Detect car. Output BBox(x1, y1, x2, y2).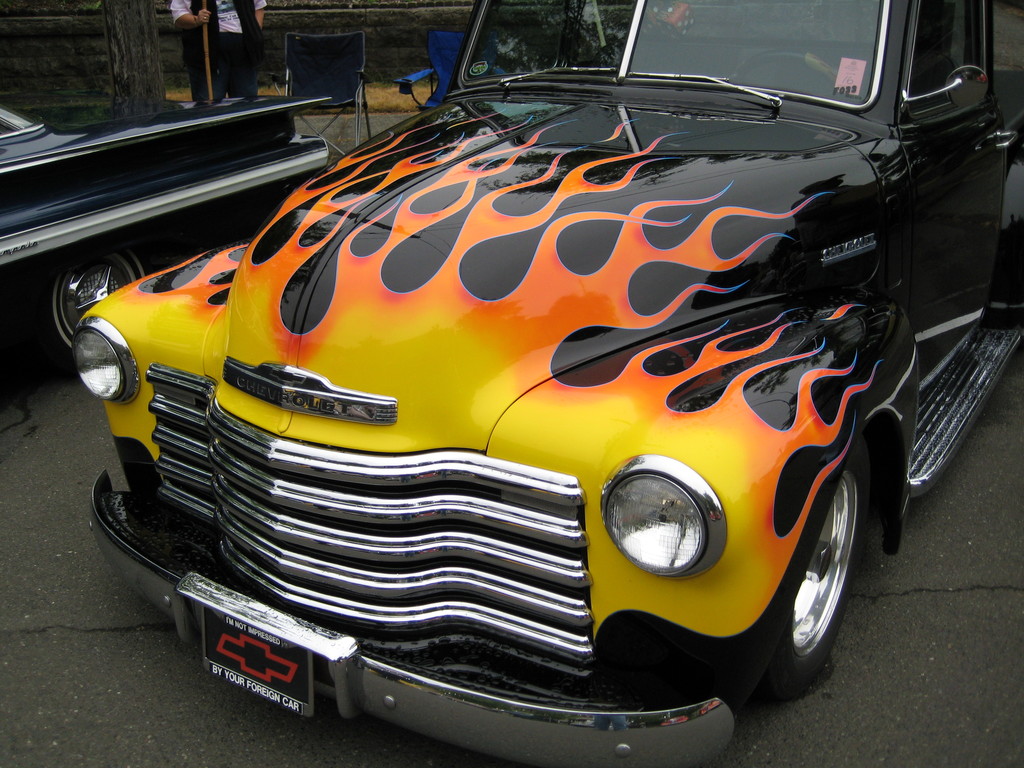
BBox(0, 97, 334, 367).
